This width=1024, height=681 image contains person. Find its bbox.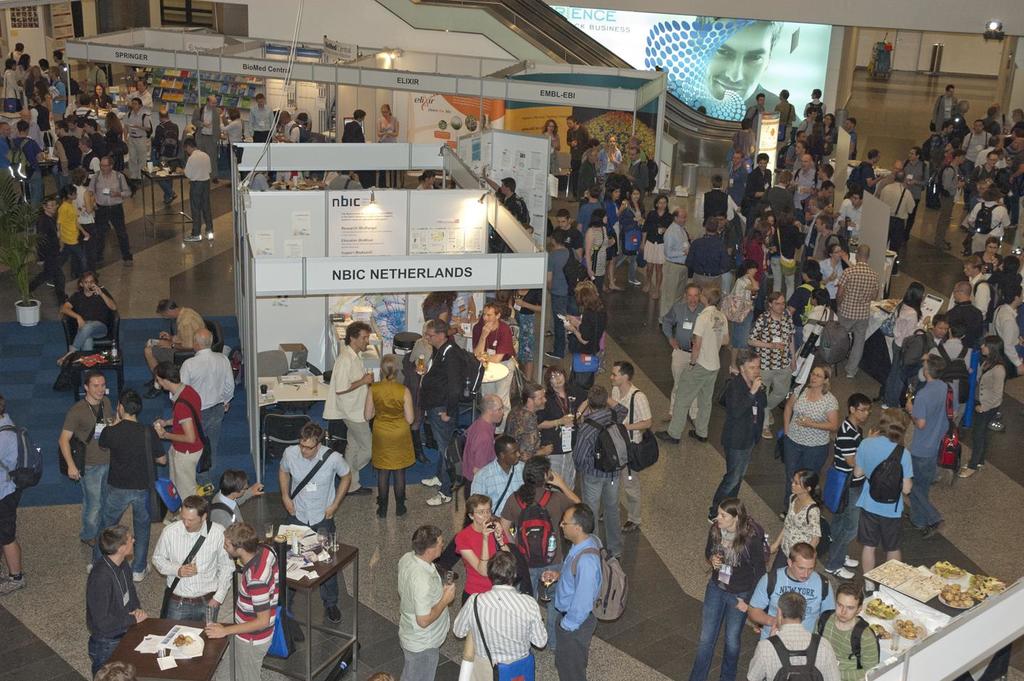
416 172 434 189.
